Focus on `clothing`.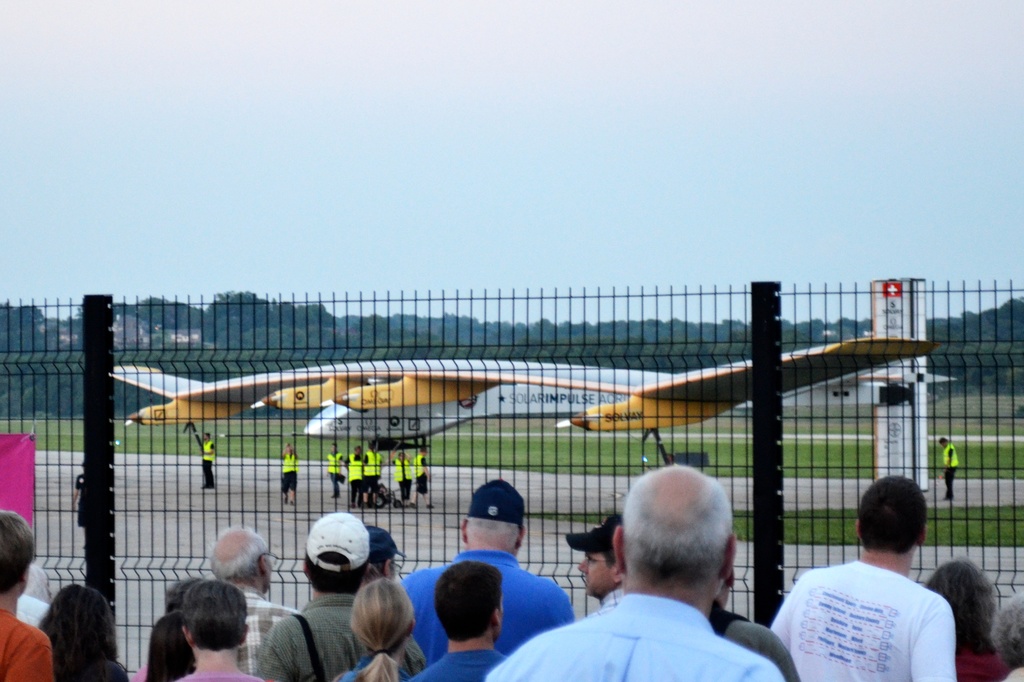
Focused at {"x1": 939, "y1": 443, "x2": 964, "y2": 503}.
